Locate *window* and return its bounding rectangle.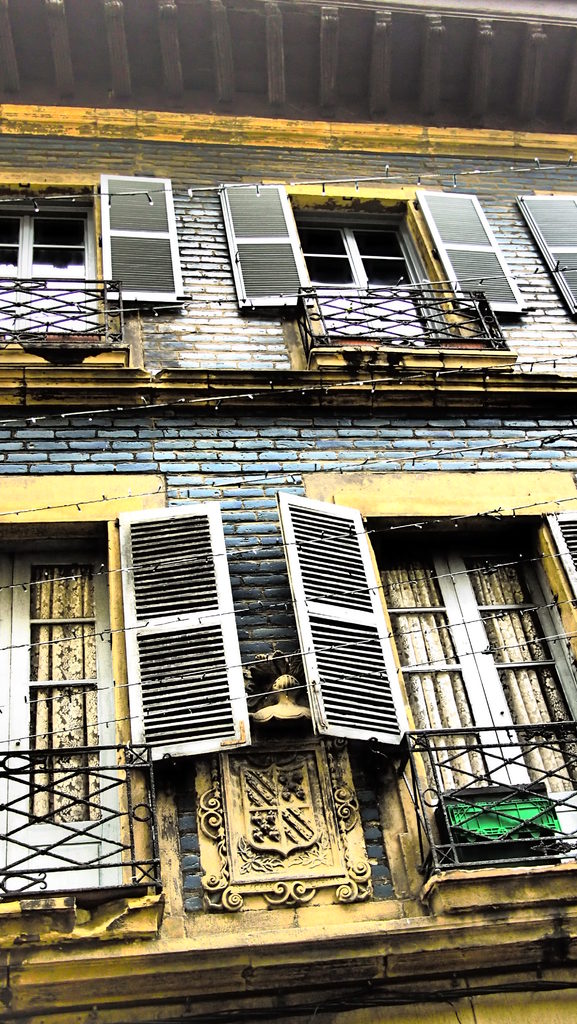
{"x1": 0, "y1": 499, "x2": 256, "y2": 896}.
